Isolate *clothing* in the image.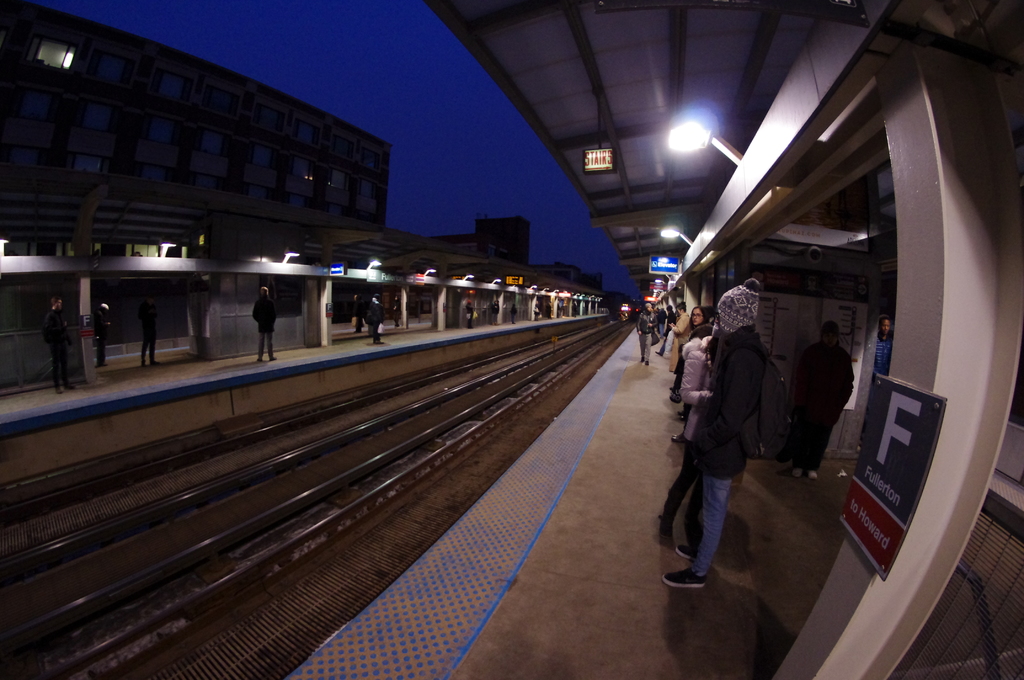
Isolated region: (left=785, top=334, right=854, bottom=474).
